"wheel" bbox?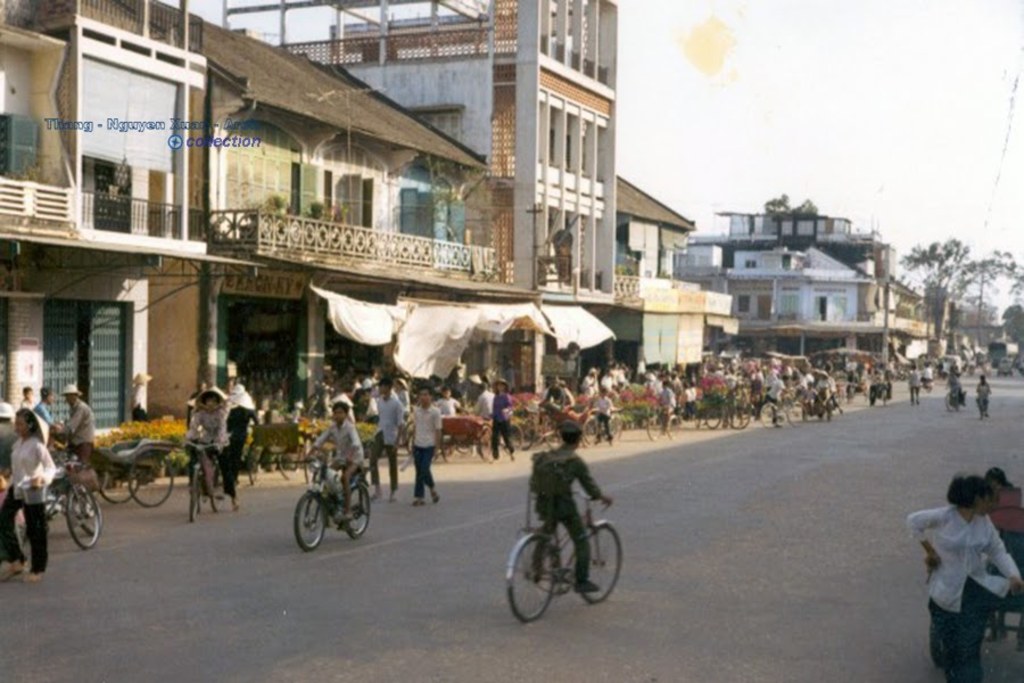
l=341, t=475, r=372, b=536
